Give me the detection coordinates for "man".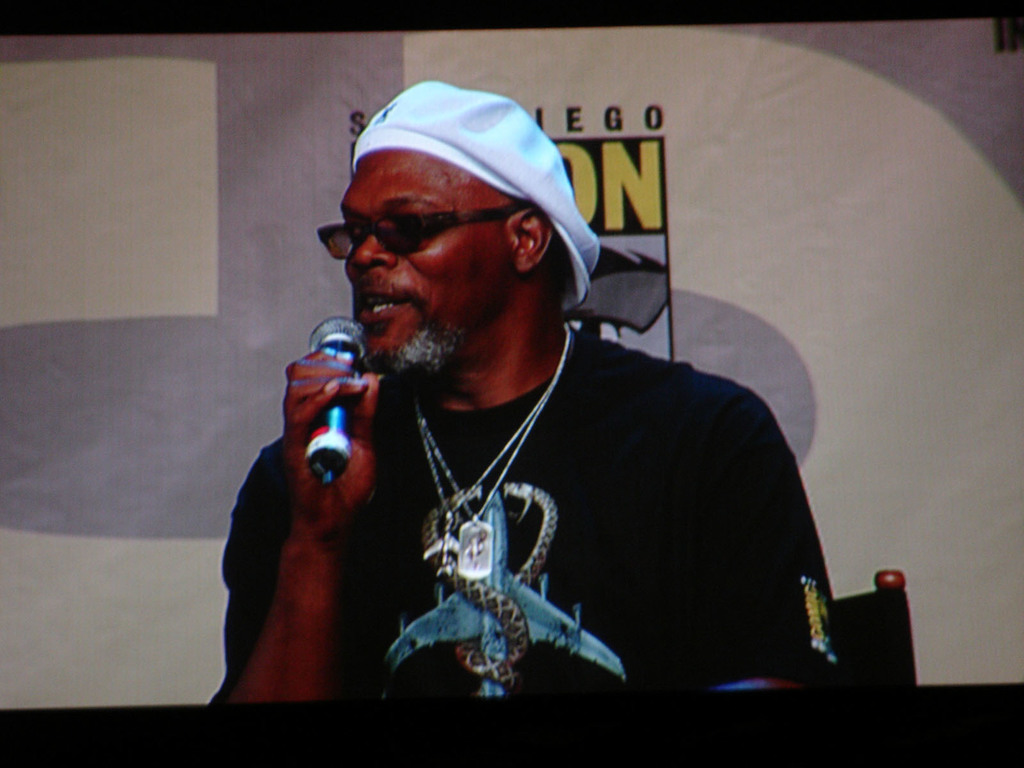
locate(227, 75, 868, 705).
